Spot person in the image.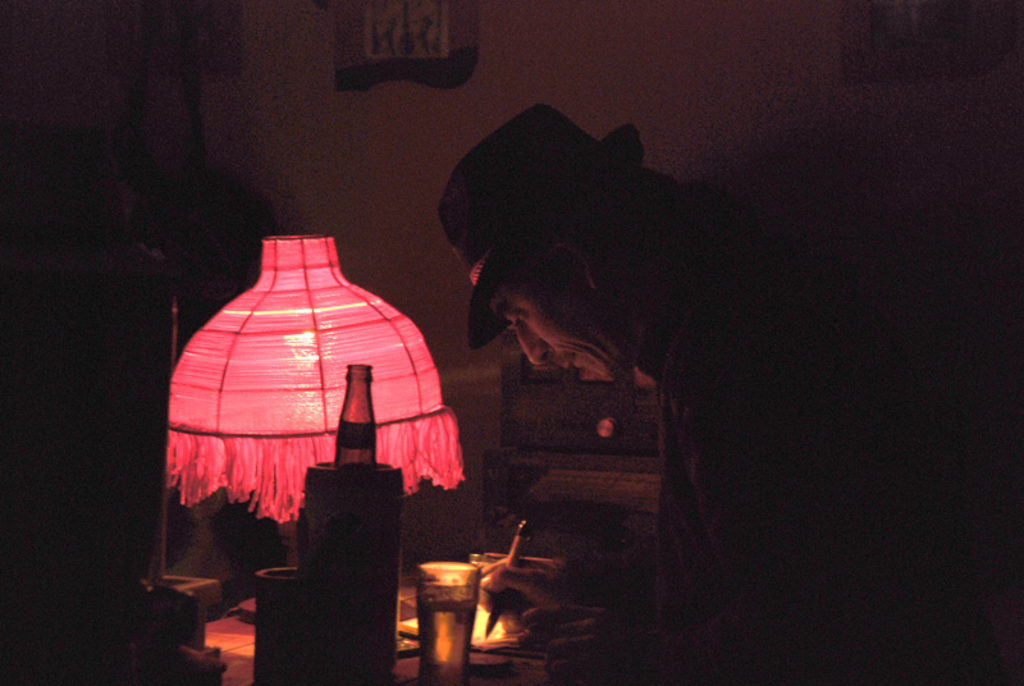
person found at [left=428, top=106, right=941, bottom=685].
